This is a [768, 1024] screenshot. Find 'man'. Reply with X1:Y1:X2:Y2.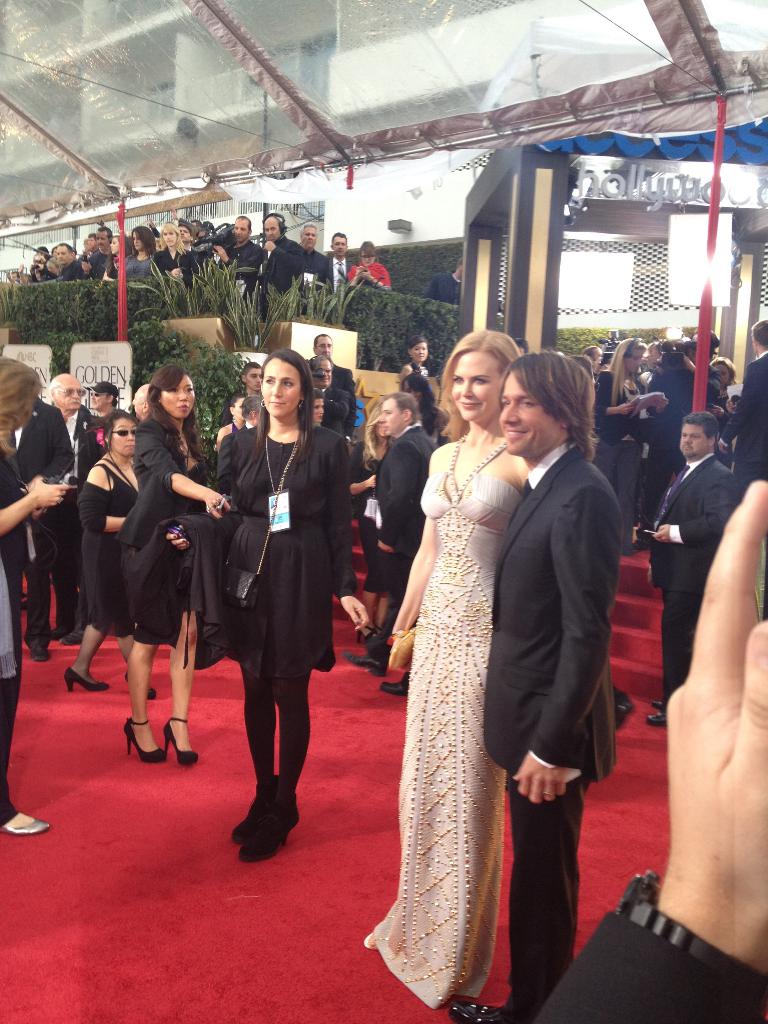
209:213:263:297.
